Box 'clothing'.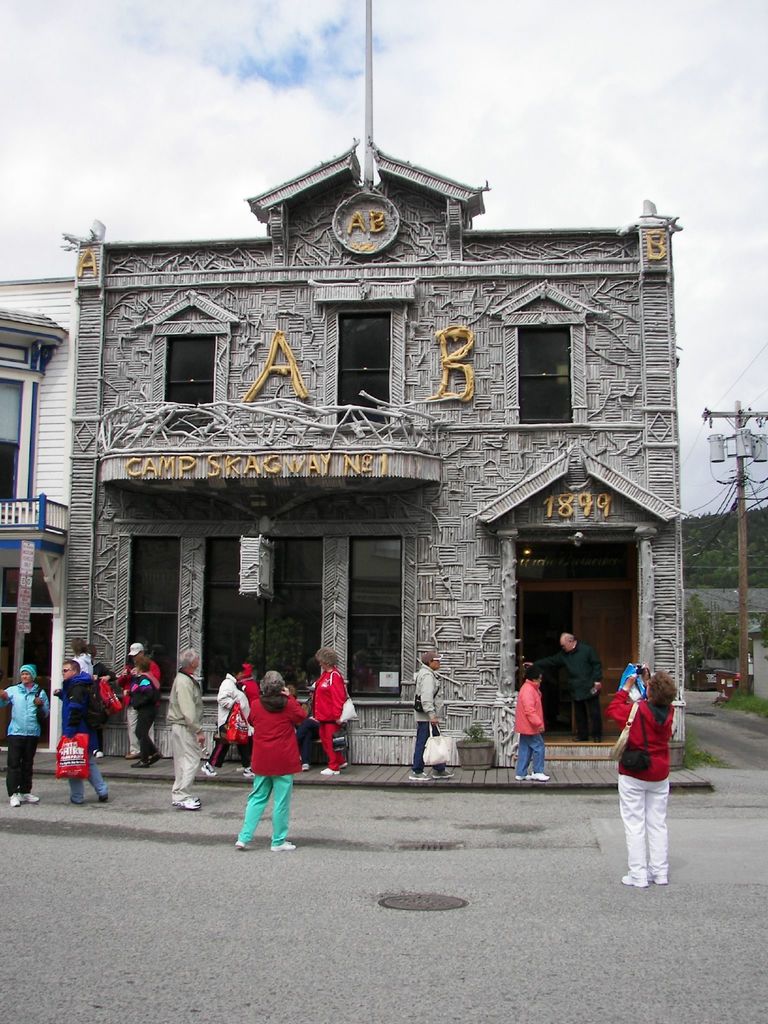
bbox=(517, 682, 547, 777).
